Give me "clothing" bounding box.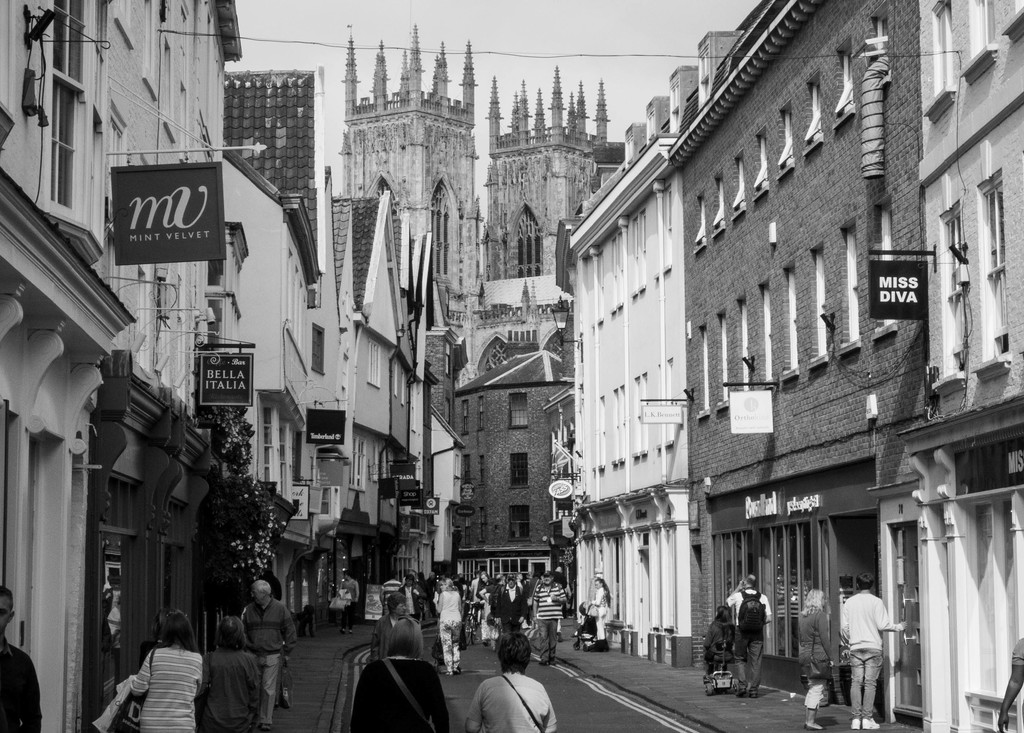
{"left": 797, "top": 600, "right": 835, "bottom": 709}.
